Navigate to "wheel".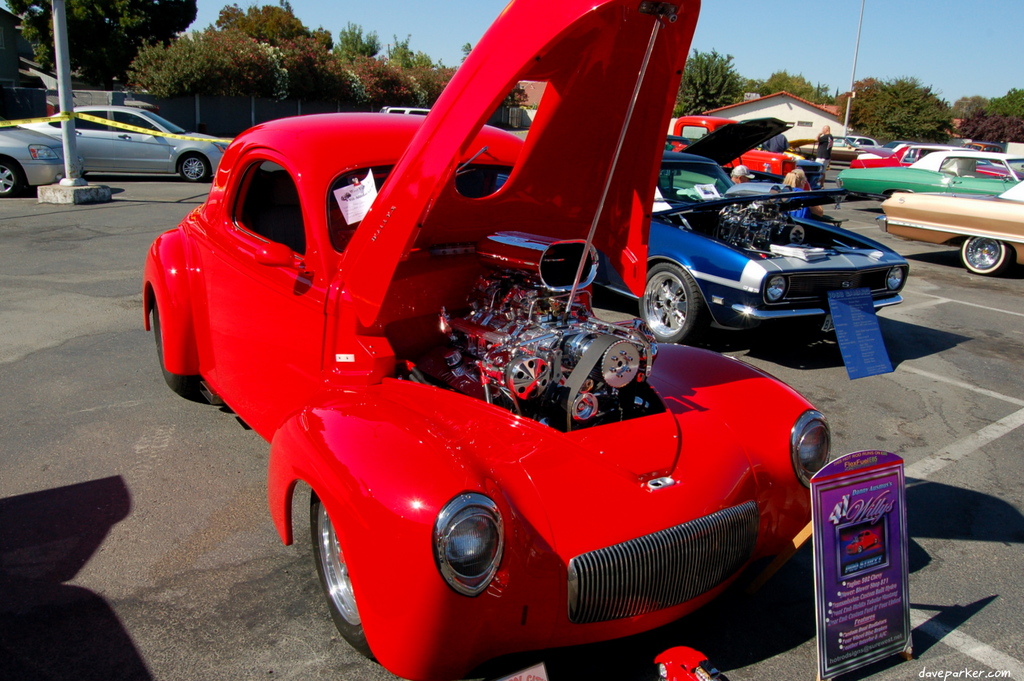
Navigation target: pyautogui.locateOnScreen(0, 160, 18, 198).
